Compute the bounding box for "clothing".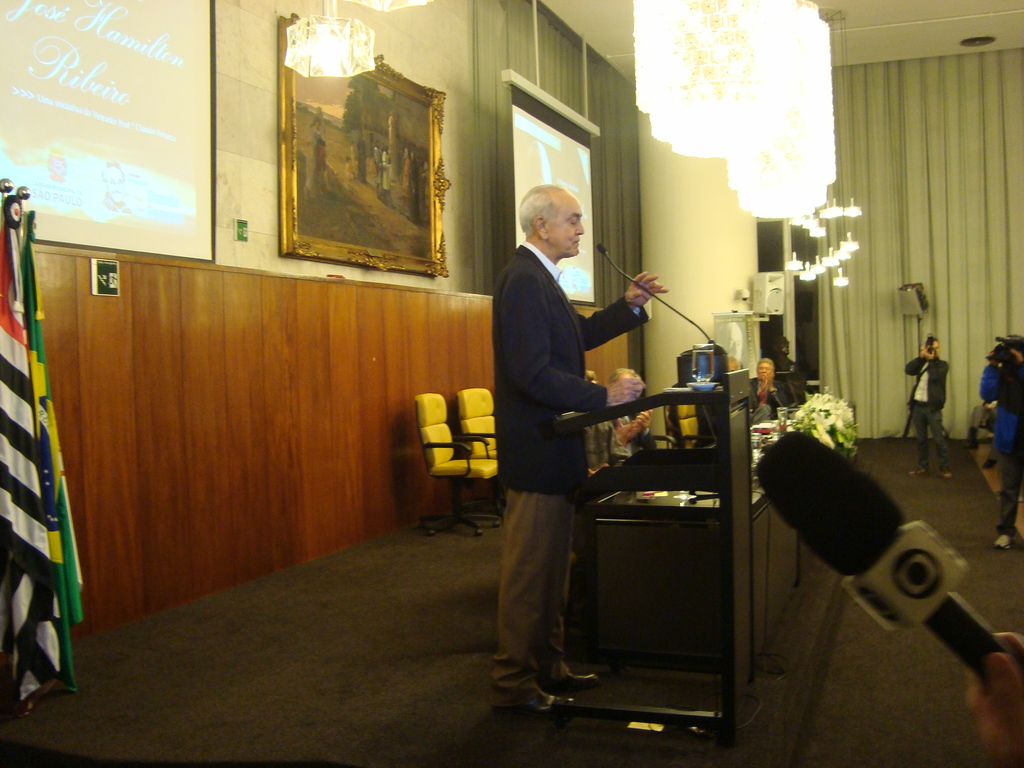
904:349:950:472.
